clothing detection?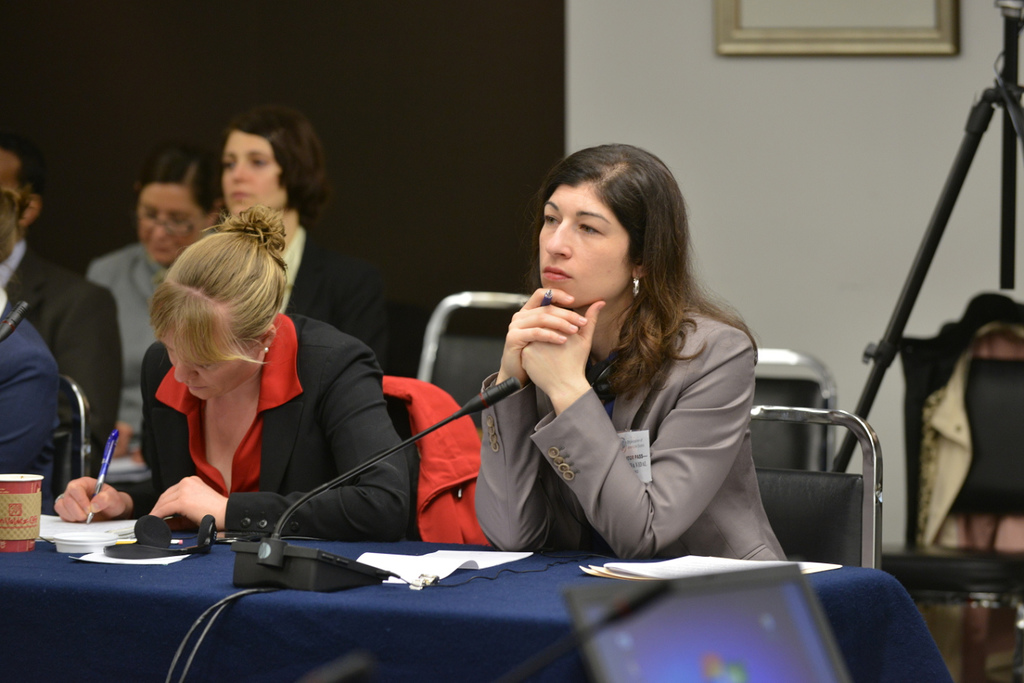
pyautogui.locateOnScreen(89, 248, 183, 438)
